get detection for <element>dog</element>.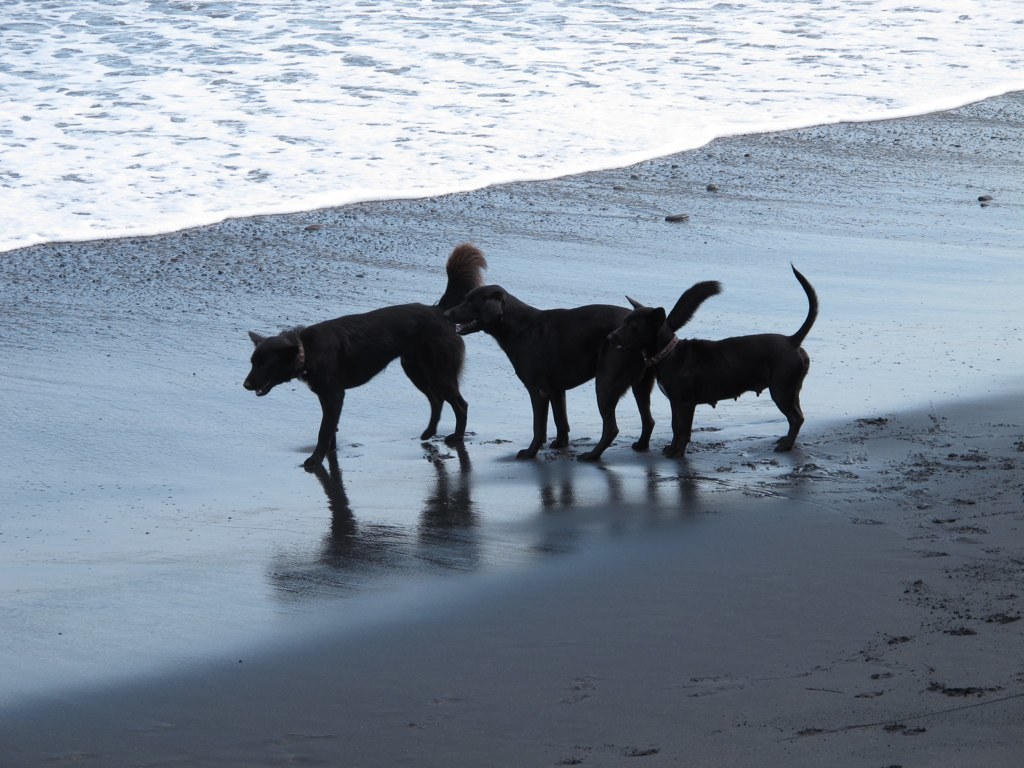
Detection: {"x1": 604, "y1": 257, "x2": 818, "y2": 465}.
